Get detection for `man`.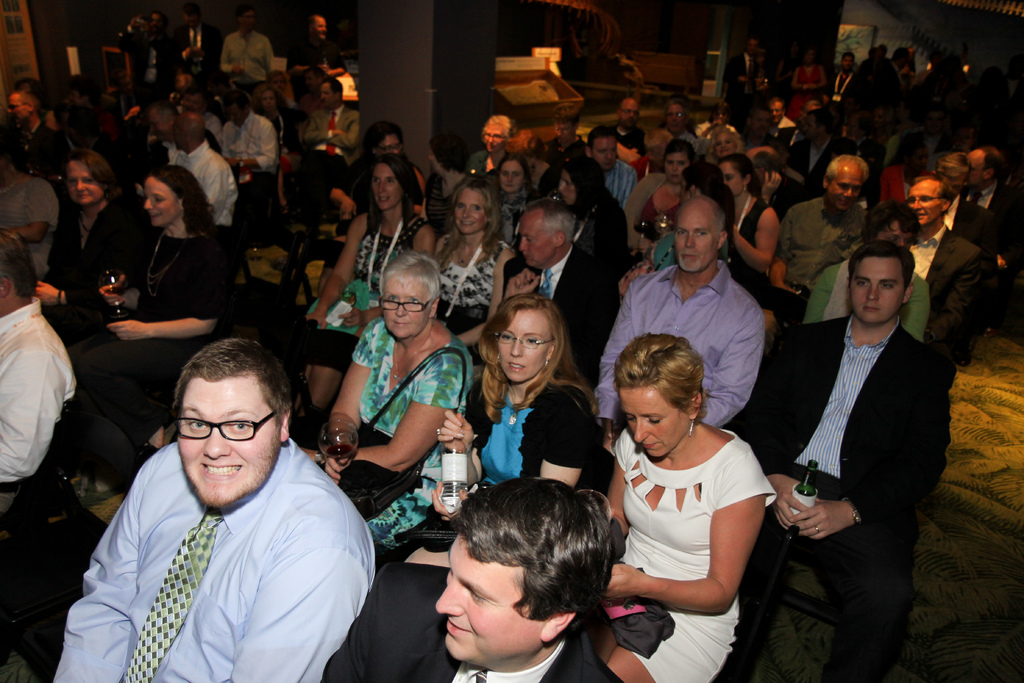
Detection: bbox=(584, 195, 778, 447).
